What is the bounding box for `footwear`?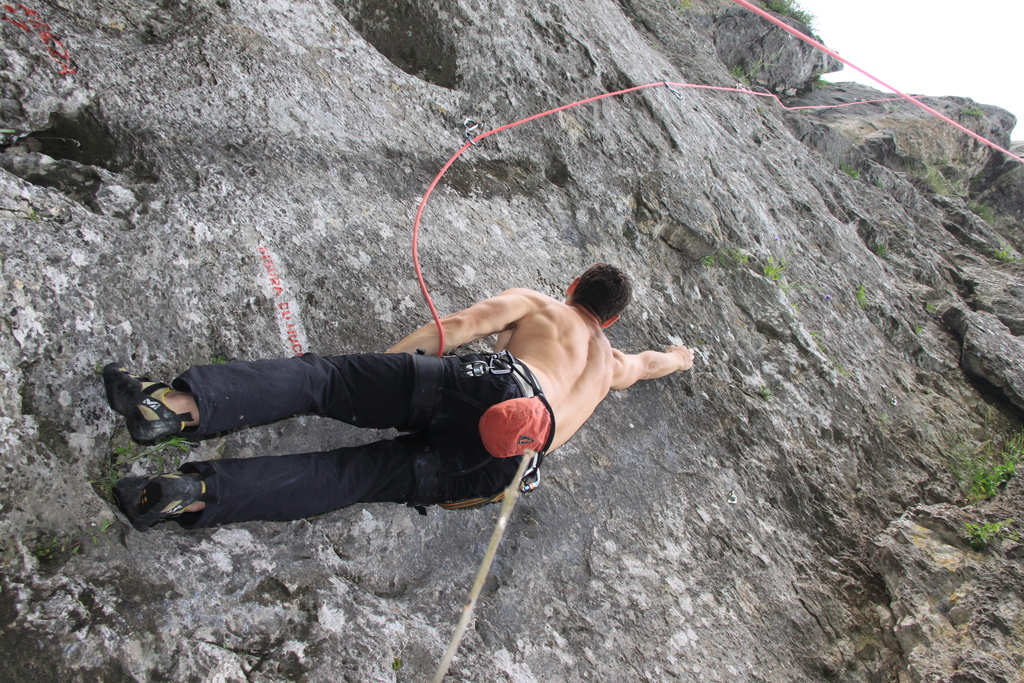
crop(112, 380, 201, 452).
